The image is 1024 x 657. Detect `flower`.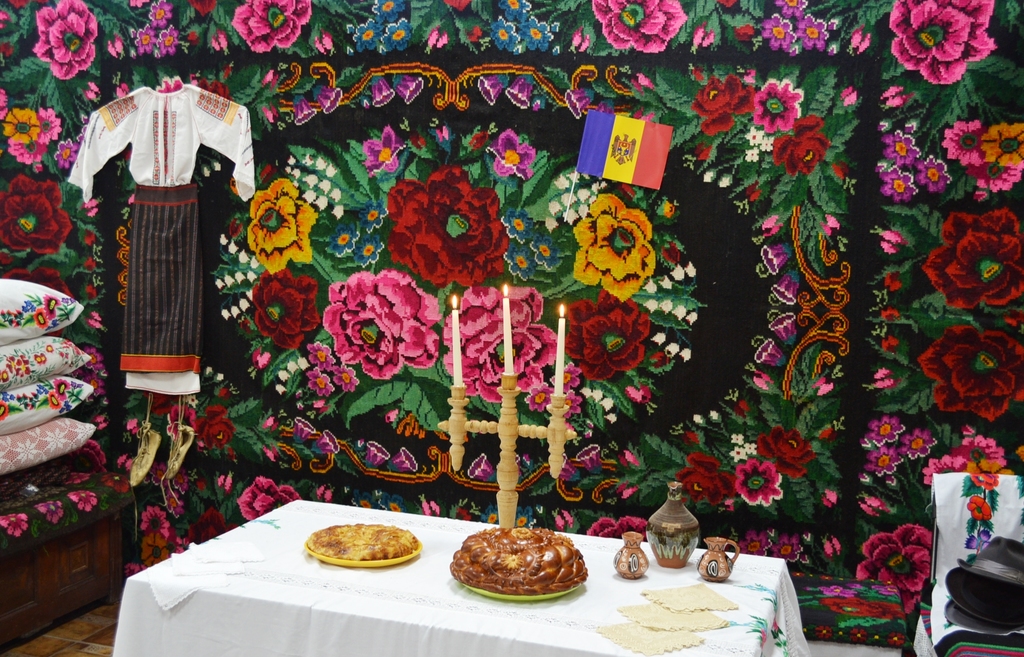
Detection: {"x1": 391, "y1": 167, "x2": 509, "y2": 289}.
